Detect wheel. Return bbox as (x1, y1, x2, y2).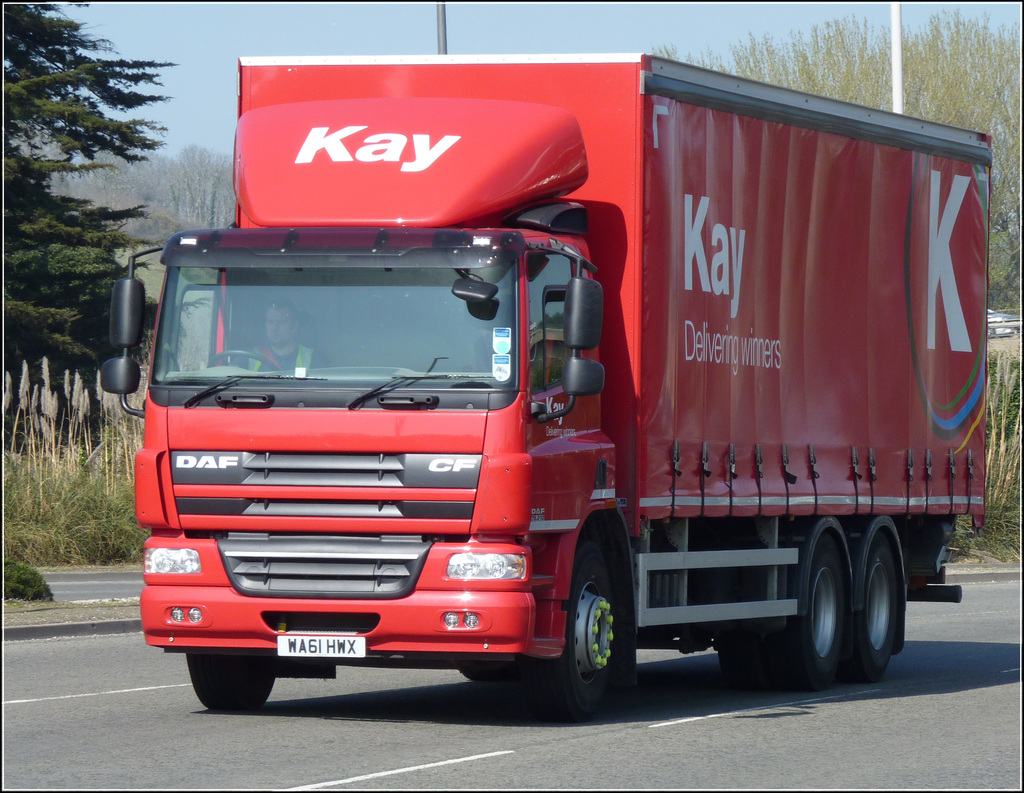
(456, 658, 524, 685).
